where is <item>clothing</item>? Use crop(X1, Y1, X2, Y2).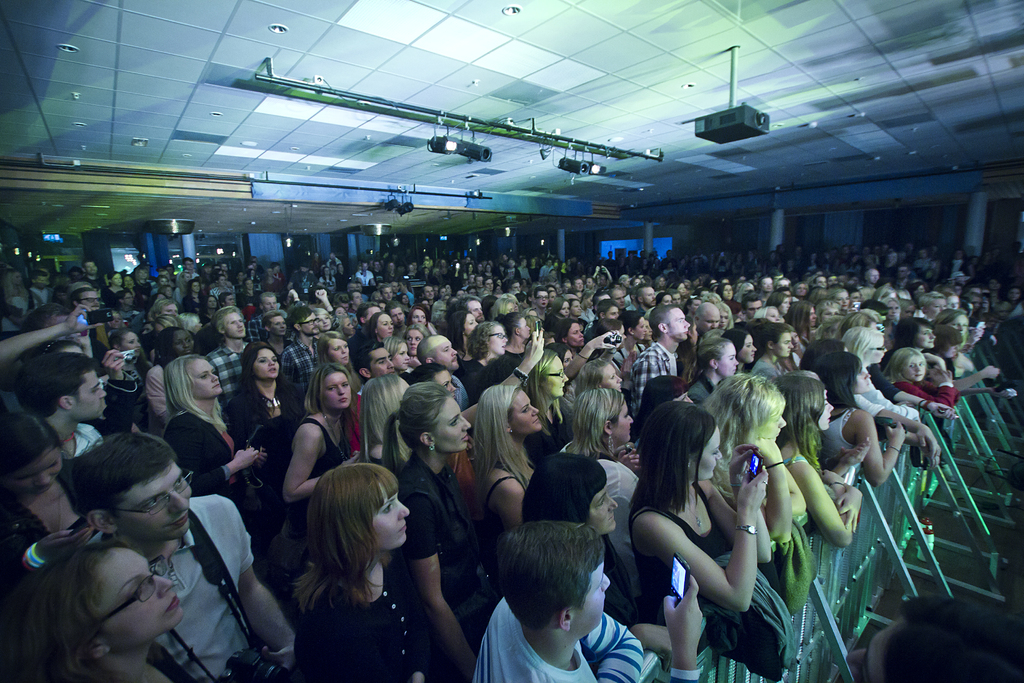
crop(627, 340, 666, 394).
